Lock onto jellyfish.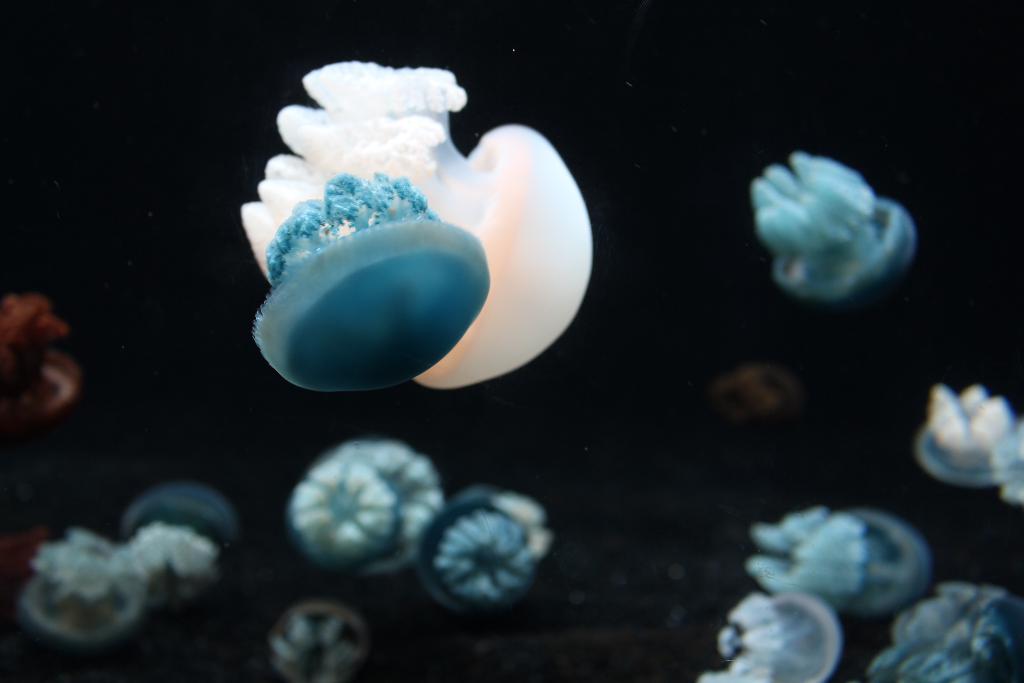
Locked: [292,434,442,588].
